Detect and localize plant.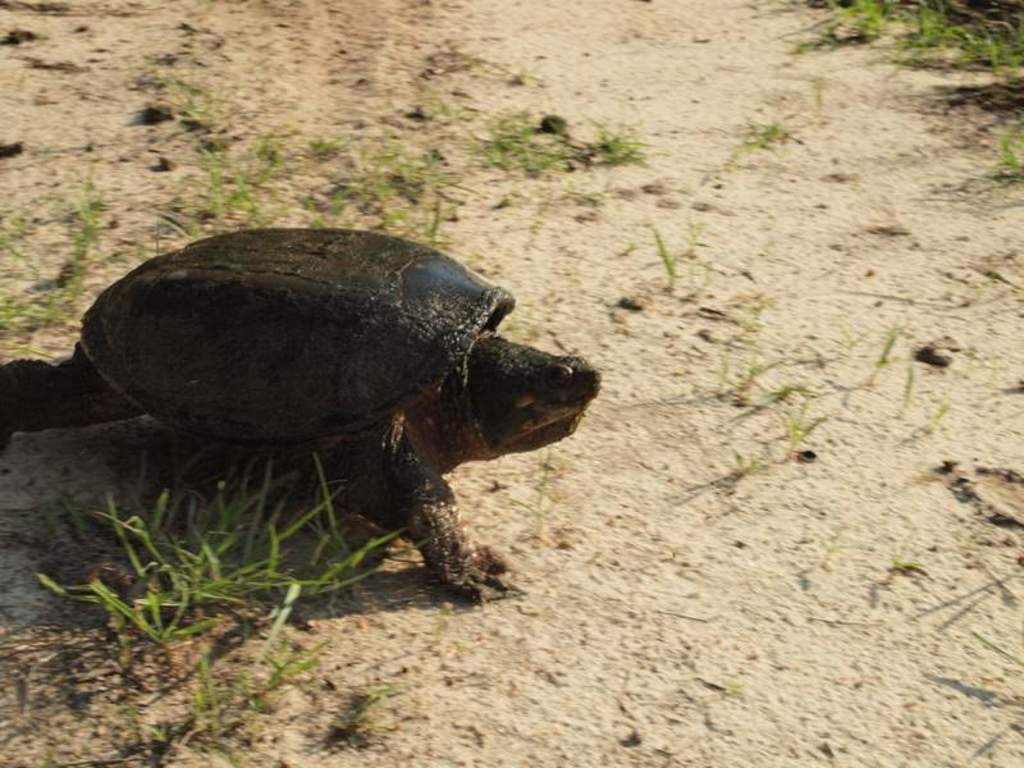
Localized at <bbox>905, 362, 915, 411</bbox>.
